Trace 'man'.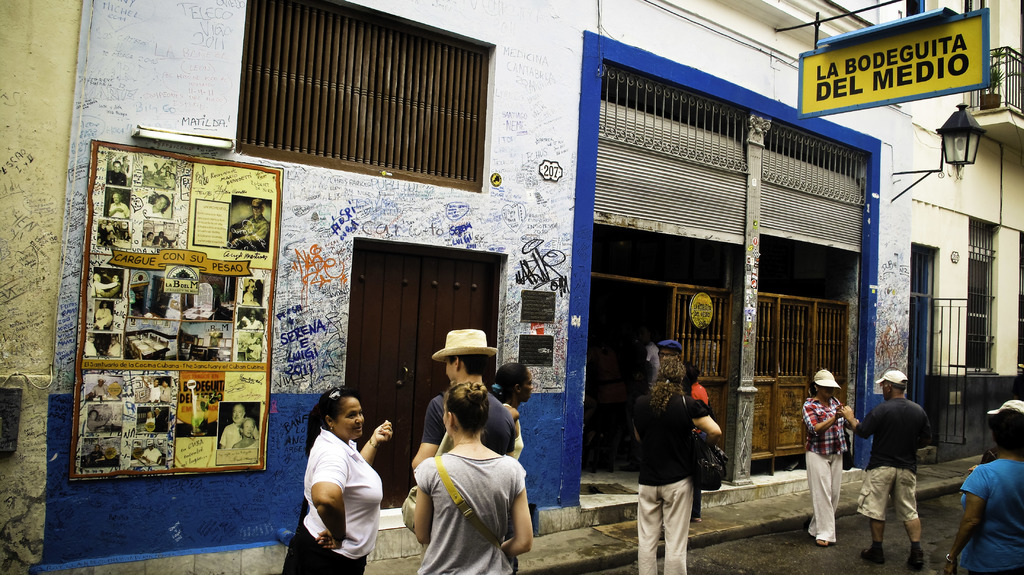
Traced to 154:231:172:247.
